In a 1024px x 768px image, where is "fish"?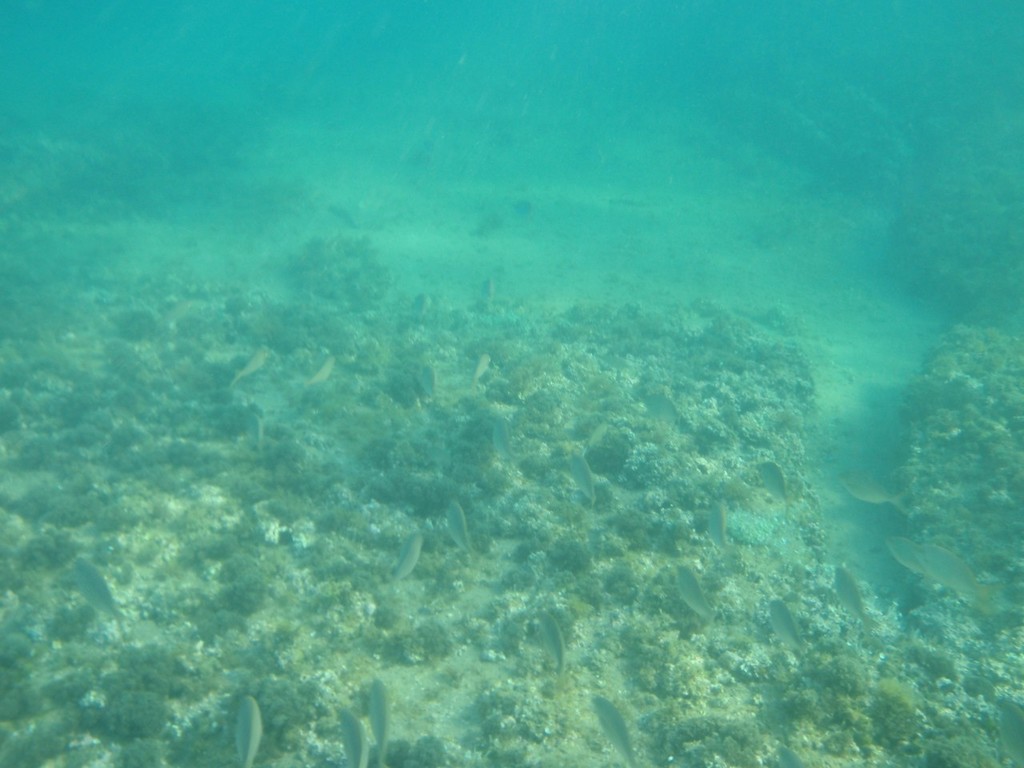
x1=390 y1=534 x2=423 y2=586.
